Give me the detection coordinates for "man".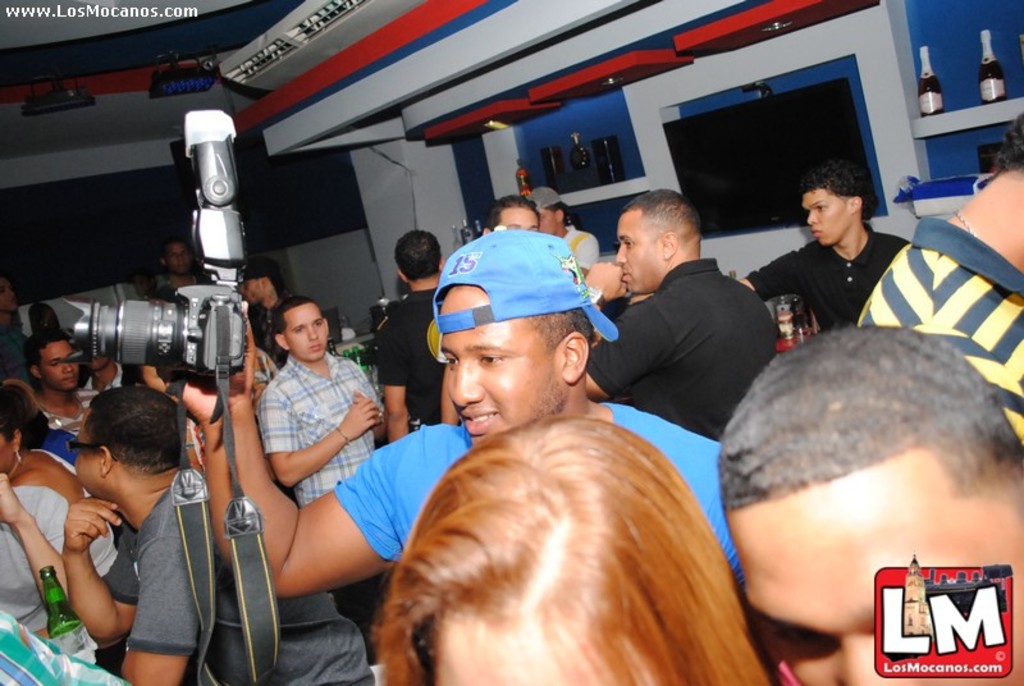
region(534, 187, 595, 274).
